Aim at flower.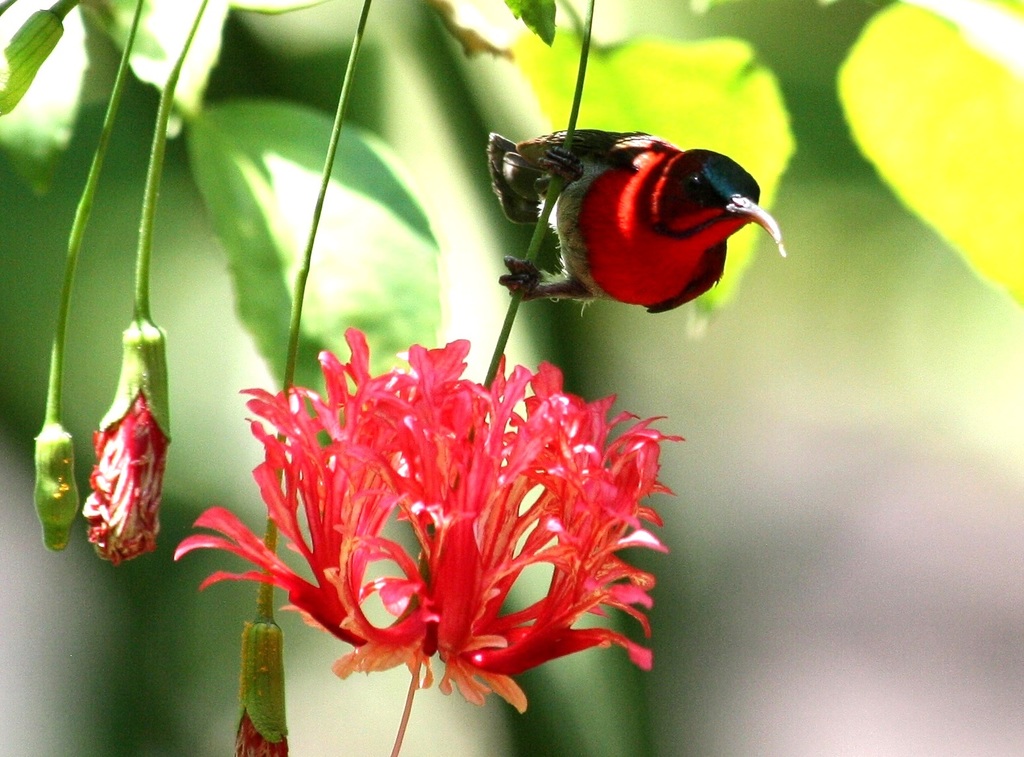
Aimed at {"x1": 233, "y1": 619, "x2": 291, "y2": 756}.
